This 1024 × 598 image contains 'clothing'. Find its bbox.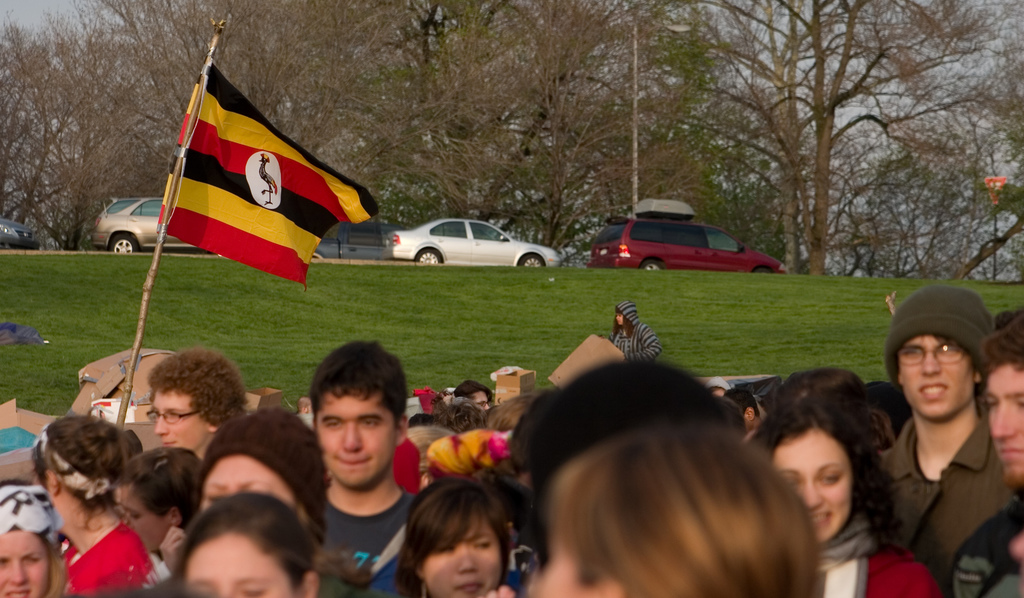
40 494 160 595.
